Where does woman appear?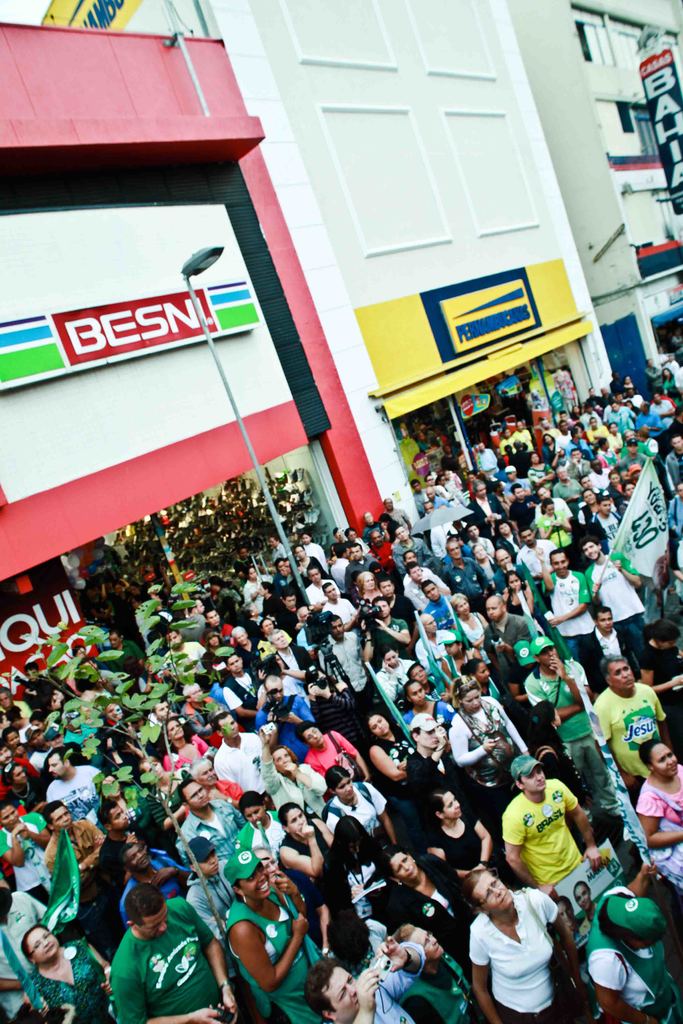
Appears at 500/573/538/615.
